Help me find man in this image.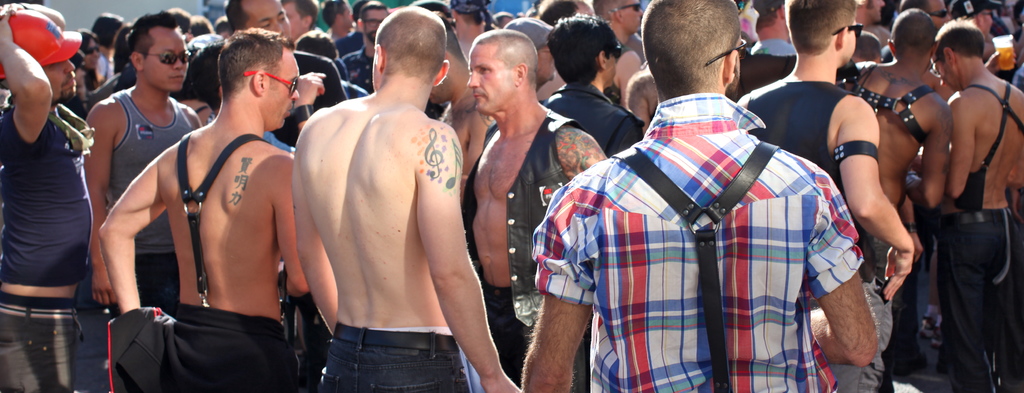
Found it: (left=596, top=0, right=643, bottom=110).
